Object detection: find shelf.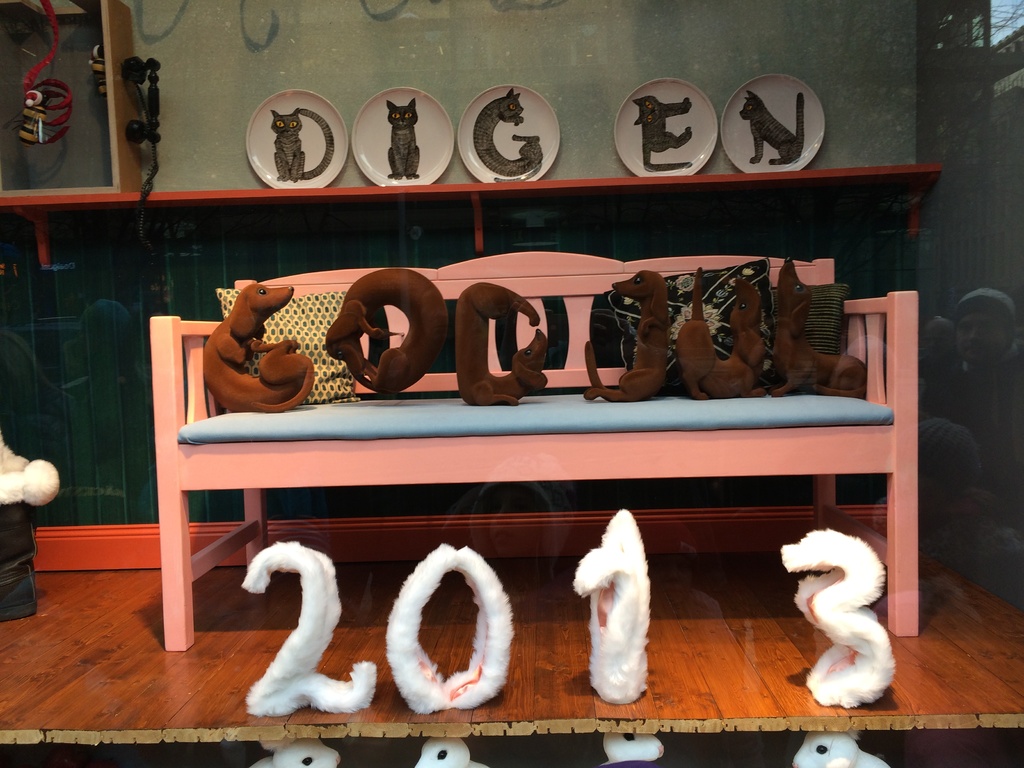
0, 0, 952, 243.
